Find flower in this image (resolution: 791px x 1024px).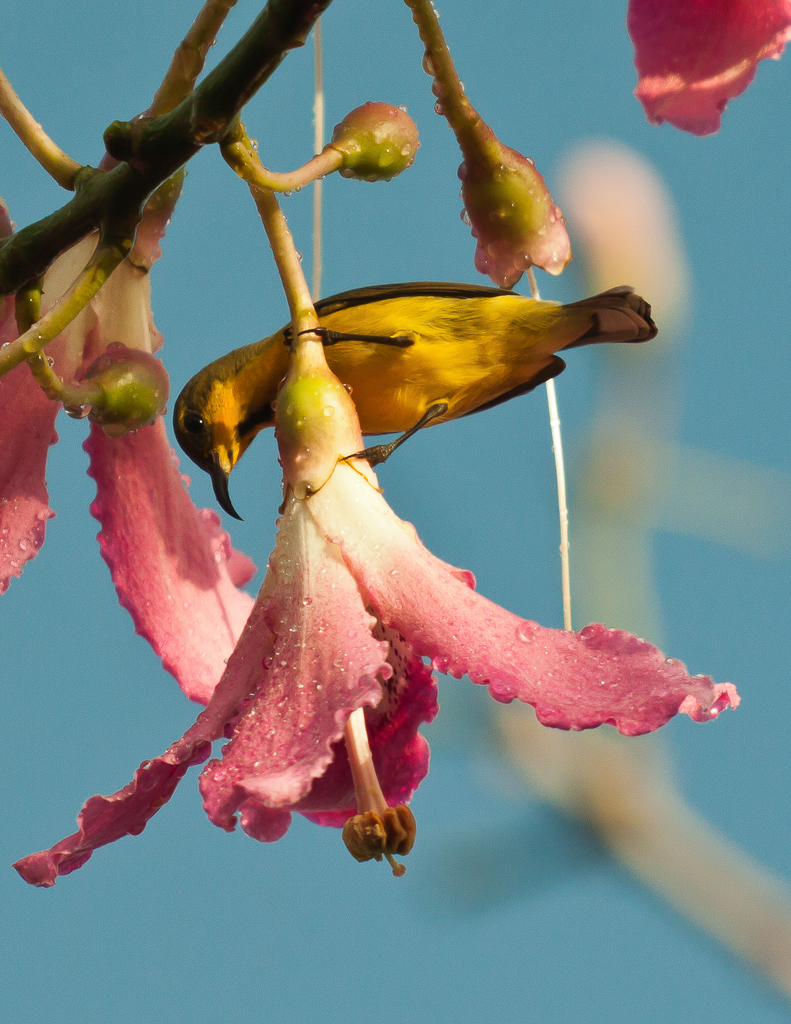
316/97/430/188.
